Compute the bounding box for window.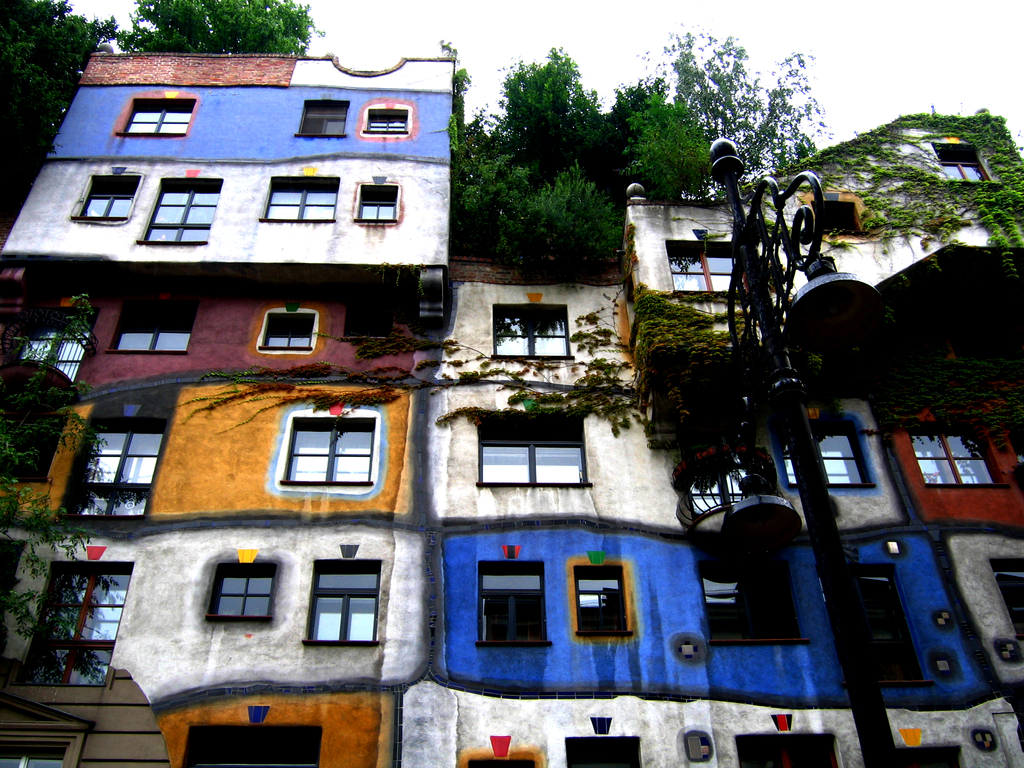
(690,454,755,512).
